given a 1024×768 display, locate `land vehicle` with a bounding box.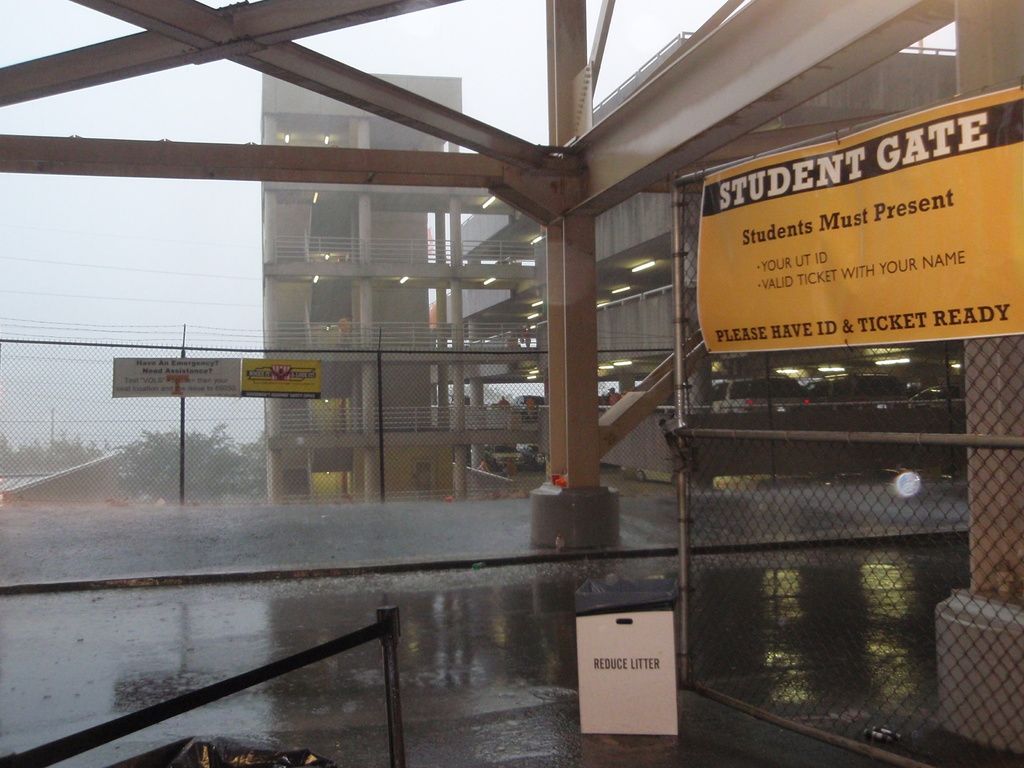
Located: (left=485, top=444, right=522, bottom=474).
